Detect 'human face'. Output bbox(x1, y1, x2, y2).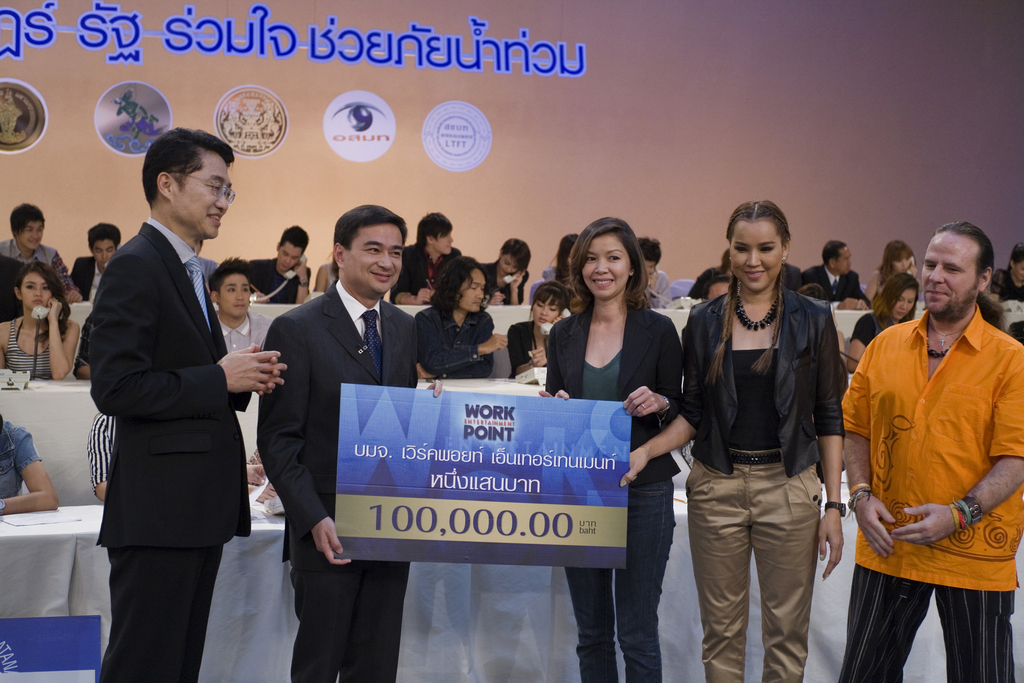
bbox(220, 274, 250, 316).
